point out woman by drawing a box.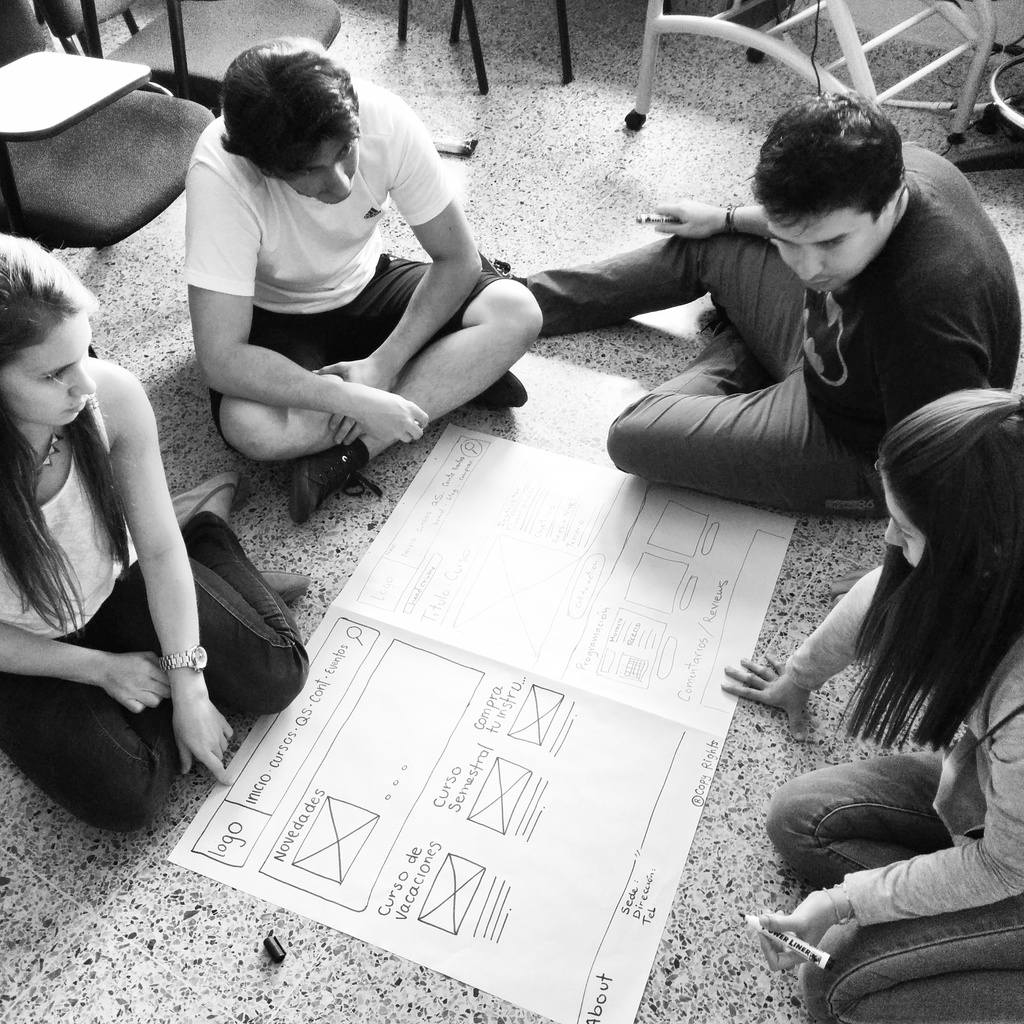
pyautogui.locateOnScreen(0, 224, 308, 850).
